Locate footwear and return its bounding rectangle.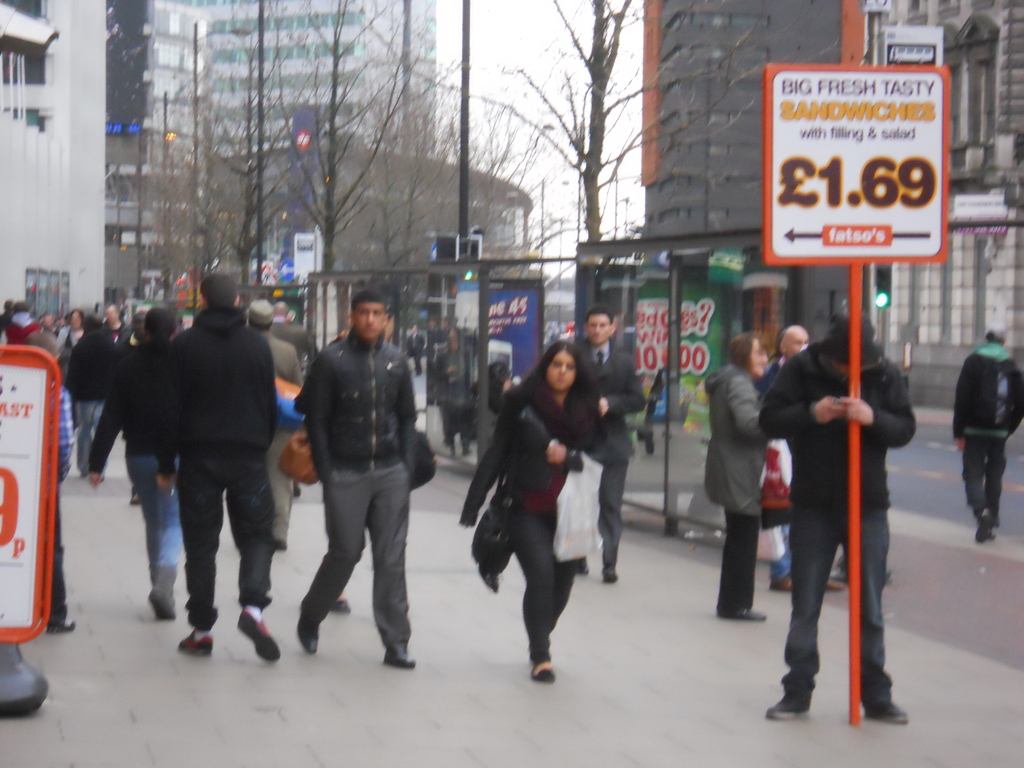
bbox=[975, 512, 994, 543].
